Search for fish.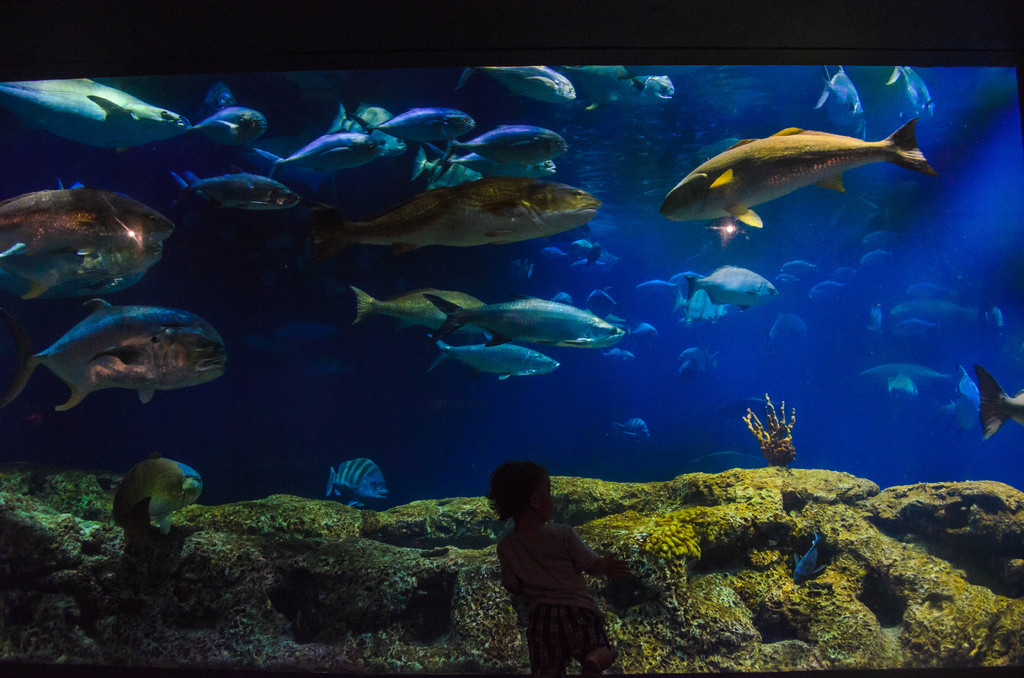
Found at [left=885, top=373, right=918, bottom=398].
